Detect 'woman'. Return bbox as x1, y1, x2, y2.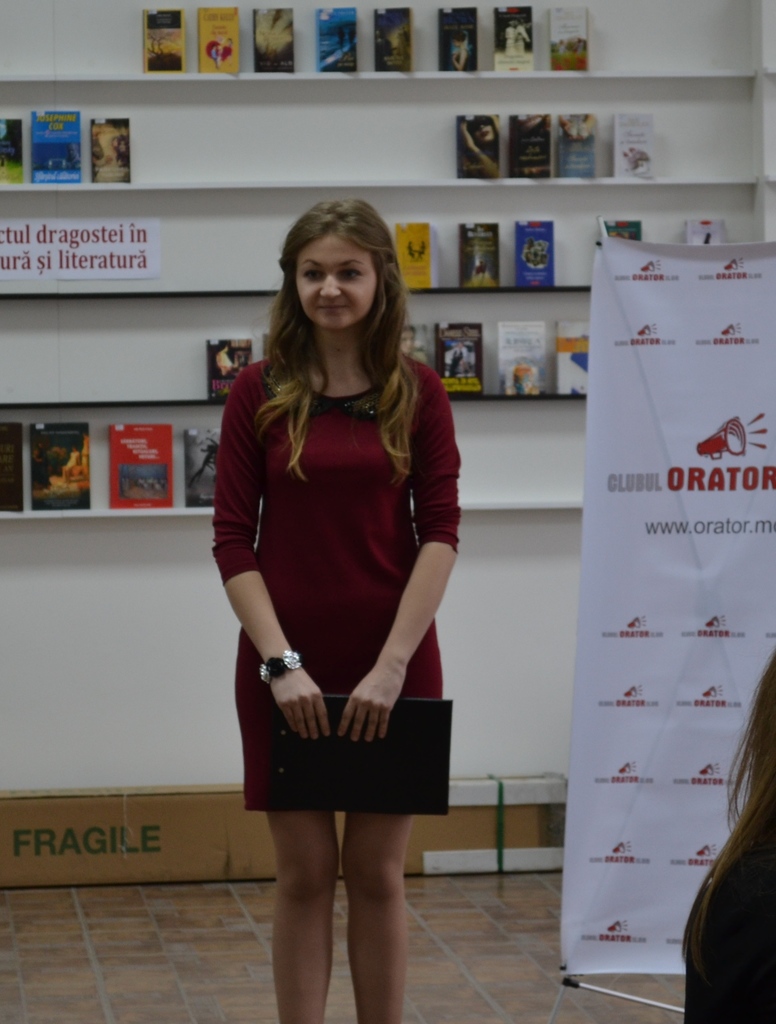
197, 184, 479, 931.
